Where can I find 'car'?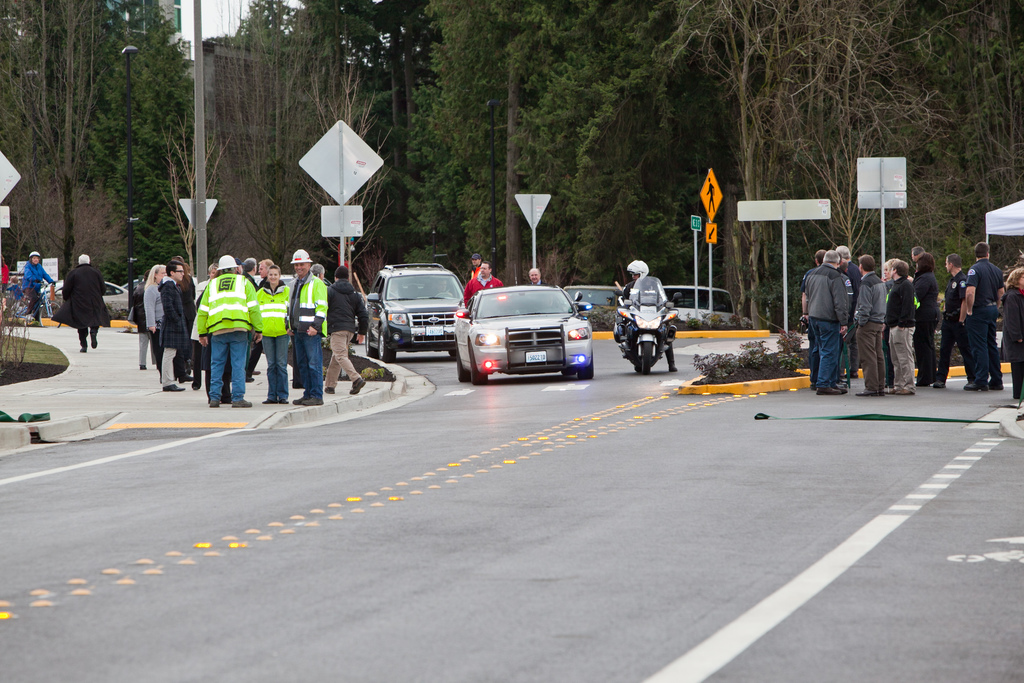
You can find it at pyautogui.locateOnScreen(120, 279, 143, 290).
